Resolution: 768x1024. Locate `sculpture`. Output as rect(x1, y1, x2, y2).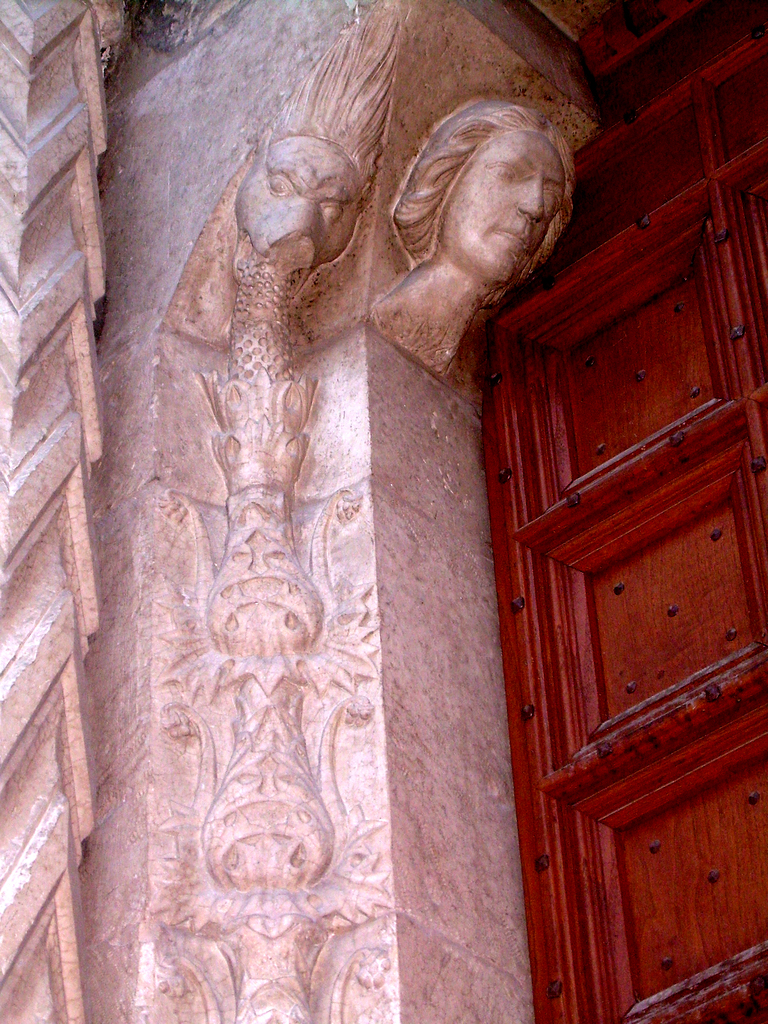
rect(154, 676, 387, 936).
